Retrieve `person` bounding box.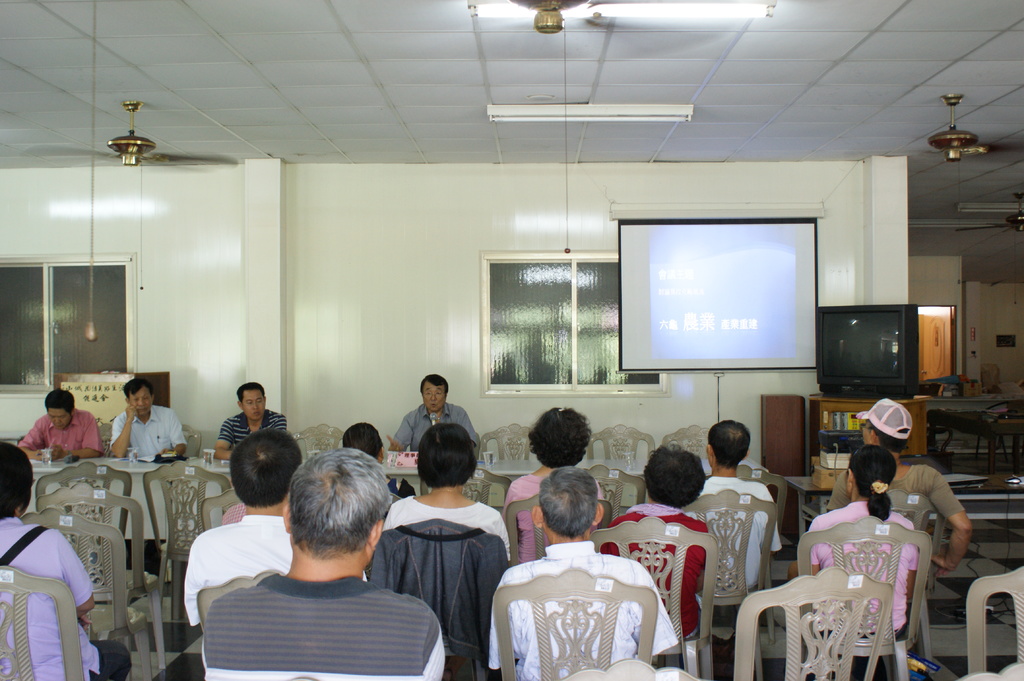
Bounding box: {"left": 201, "top": 444, "right": 447, "bottom": 680}.
